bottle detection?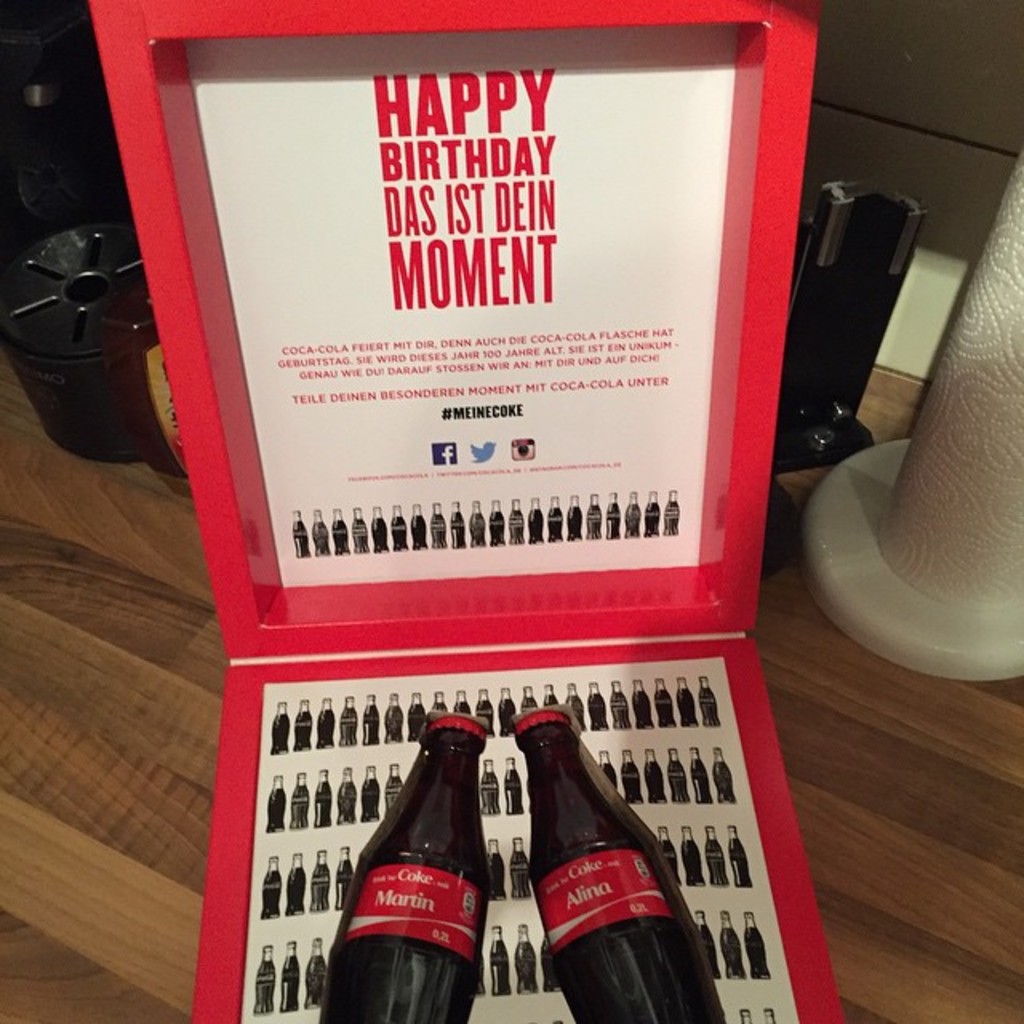
box(656, 822, 683, 888)
